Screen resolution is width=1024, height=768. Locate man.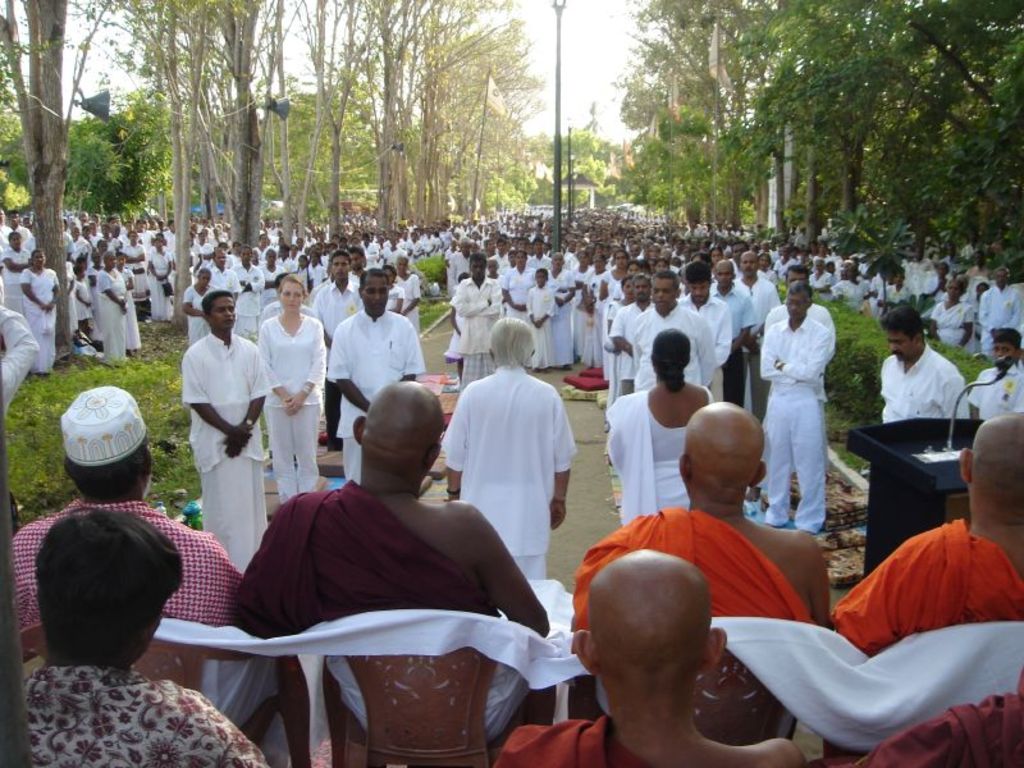
(184,291,274,573).
